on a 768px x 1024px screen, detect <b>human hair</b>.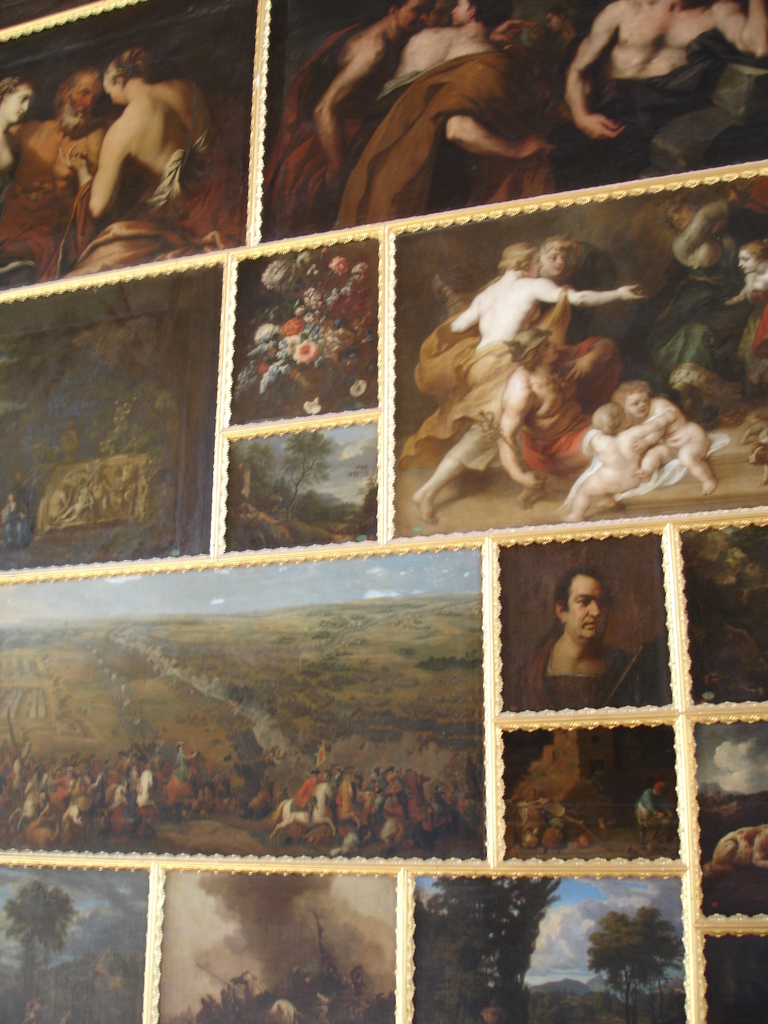
l=499, t=237, r=529, b=276.
